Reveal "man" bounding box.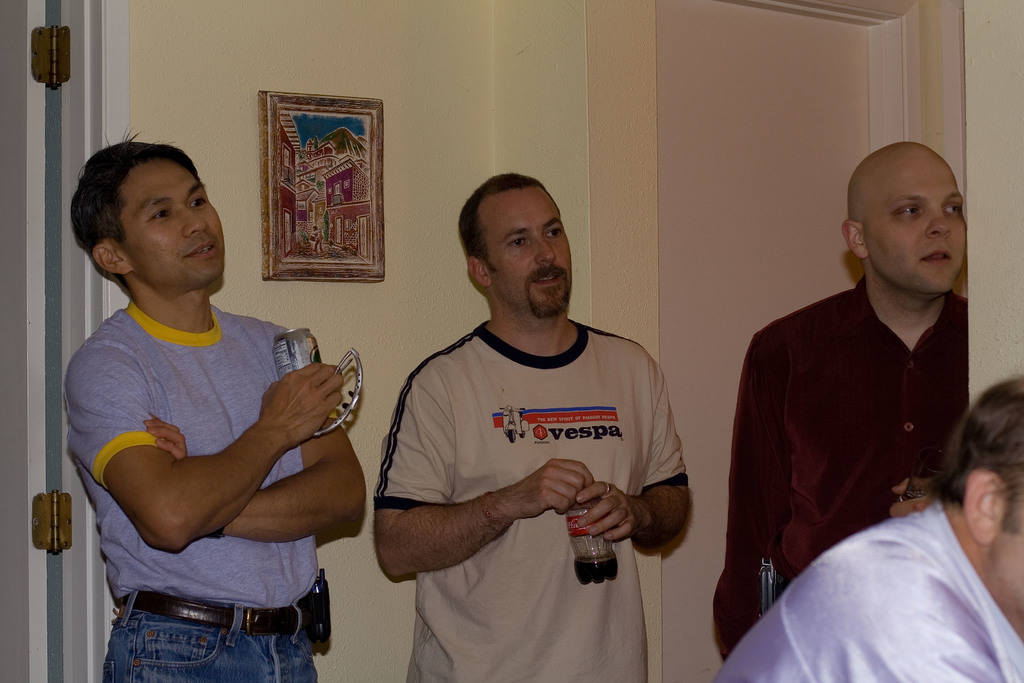
Revealed: (left=718, top=136, right=972, bottom=661).
